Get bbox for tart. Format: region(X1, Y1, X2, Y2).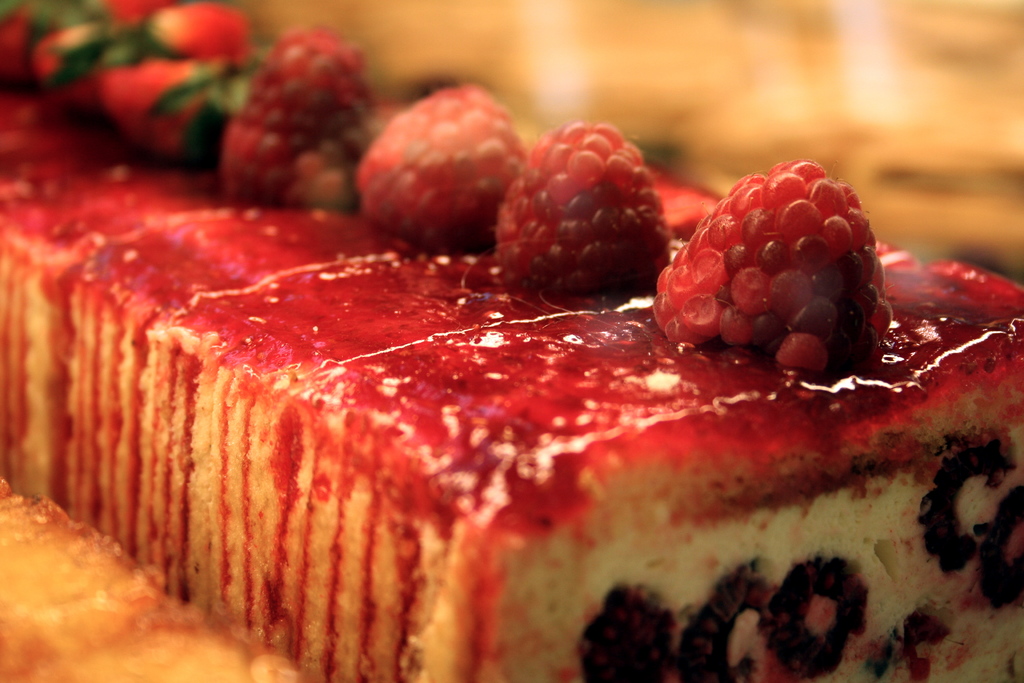
region(0, 0, 1021, 682).
